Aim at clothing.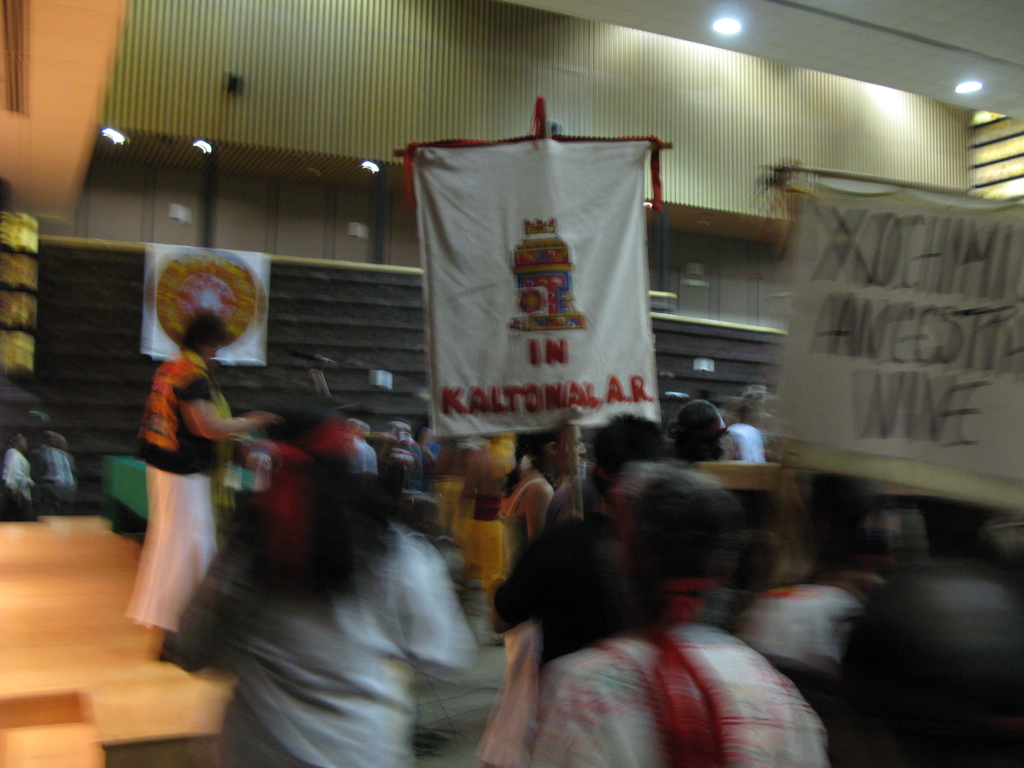
Aimed at (left=172, top=445, right=481, bottom=767).
